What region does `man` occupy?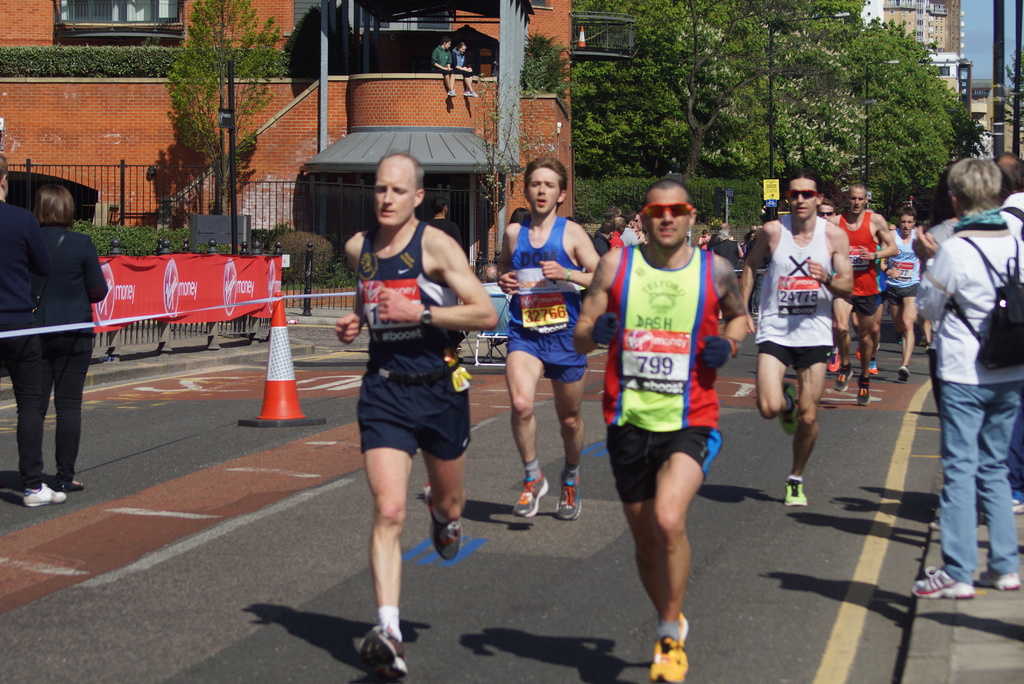
box=[607, 215, 626, 250].
